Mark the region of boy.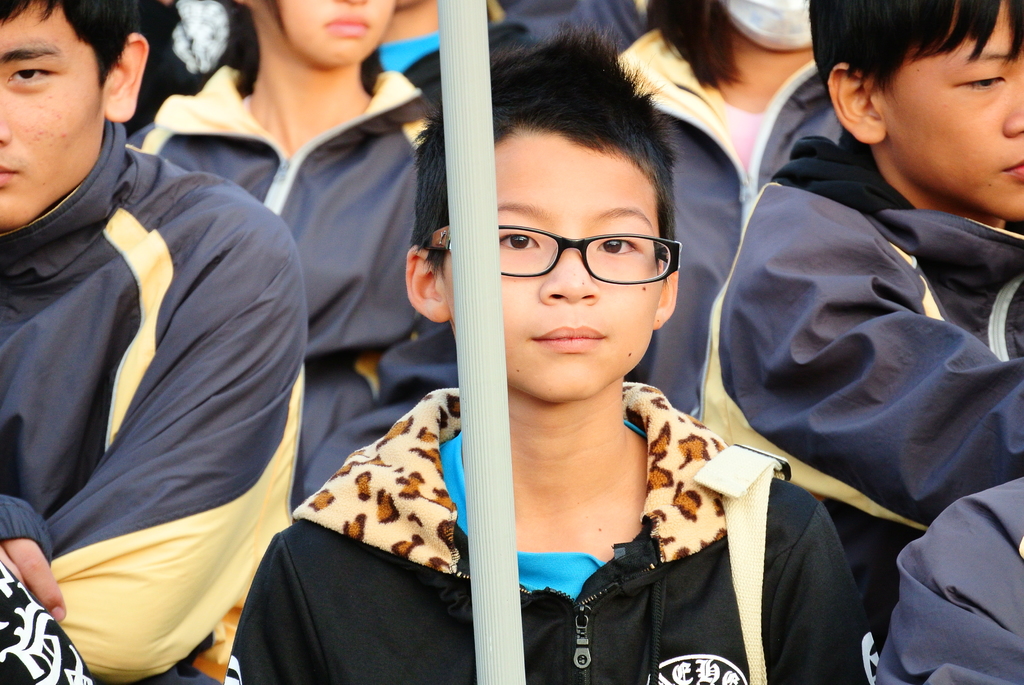
Region: x1=231 y1=39 x2=884 y2=684.
